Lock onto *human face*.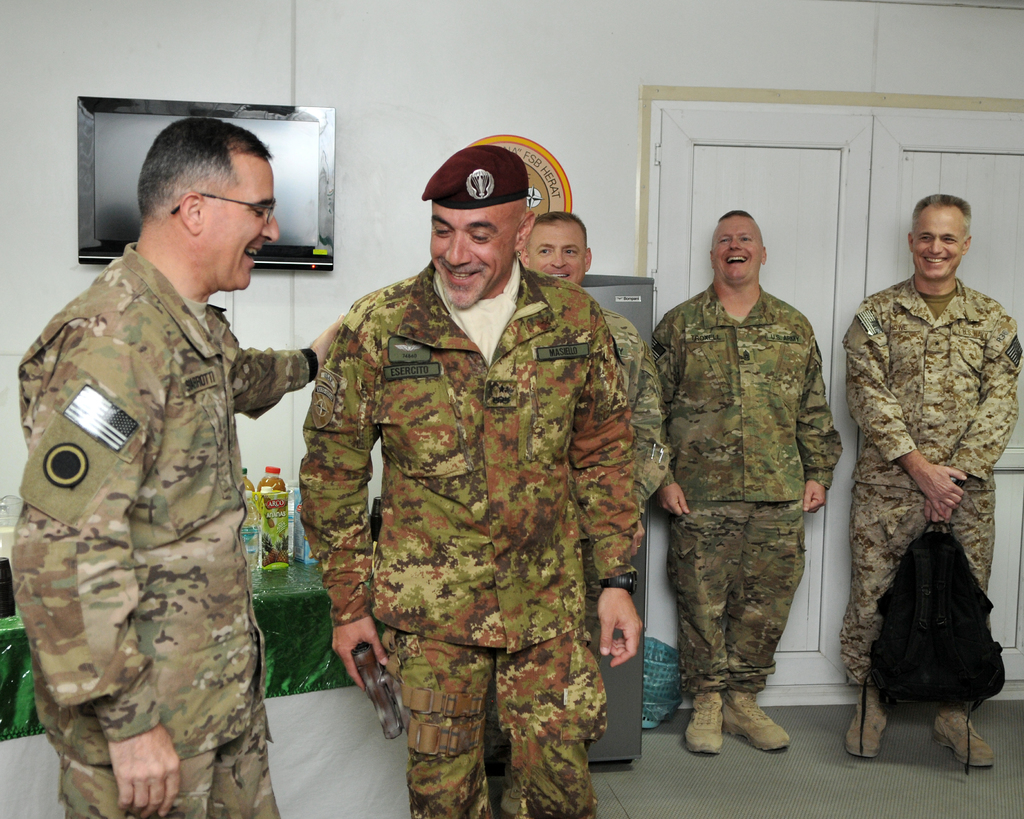
Locked: {"x1": 909, "y1": 208, "x2": 966, "y2": 283}.
